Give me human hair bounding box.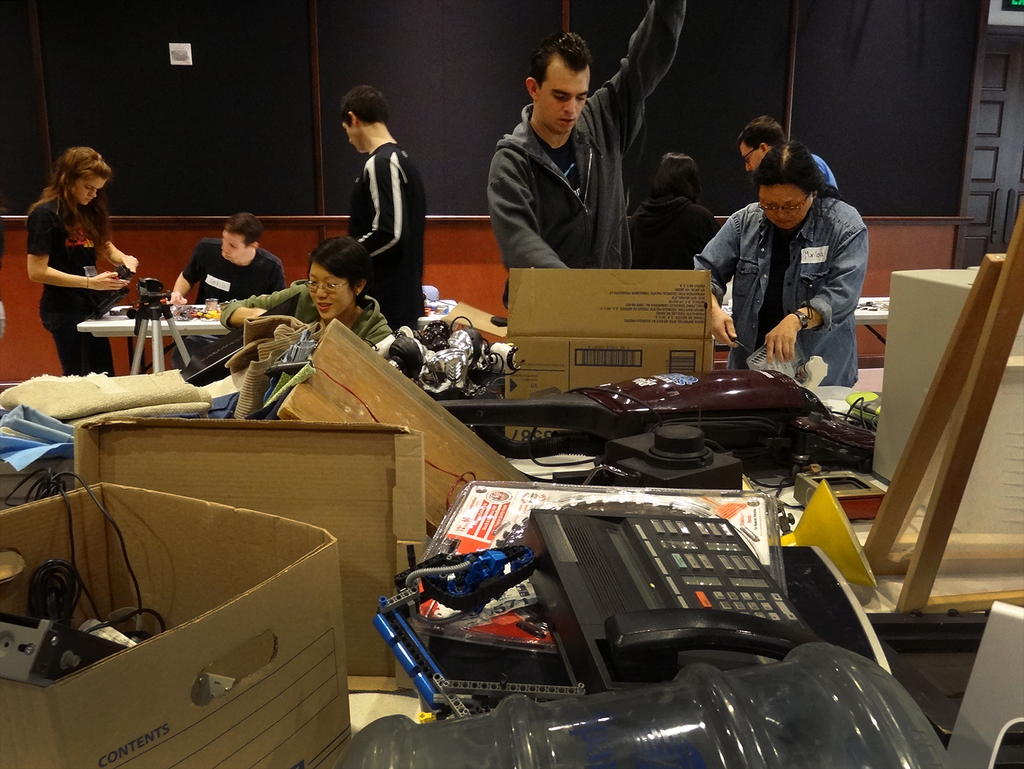
detection(756, 141, 834, 198).
